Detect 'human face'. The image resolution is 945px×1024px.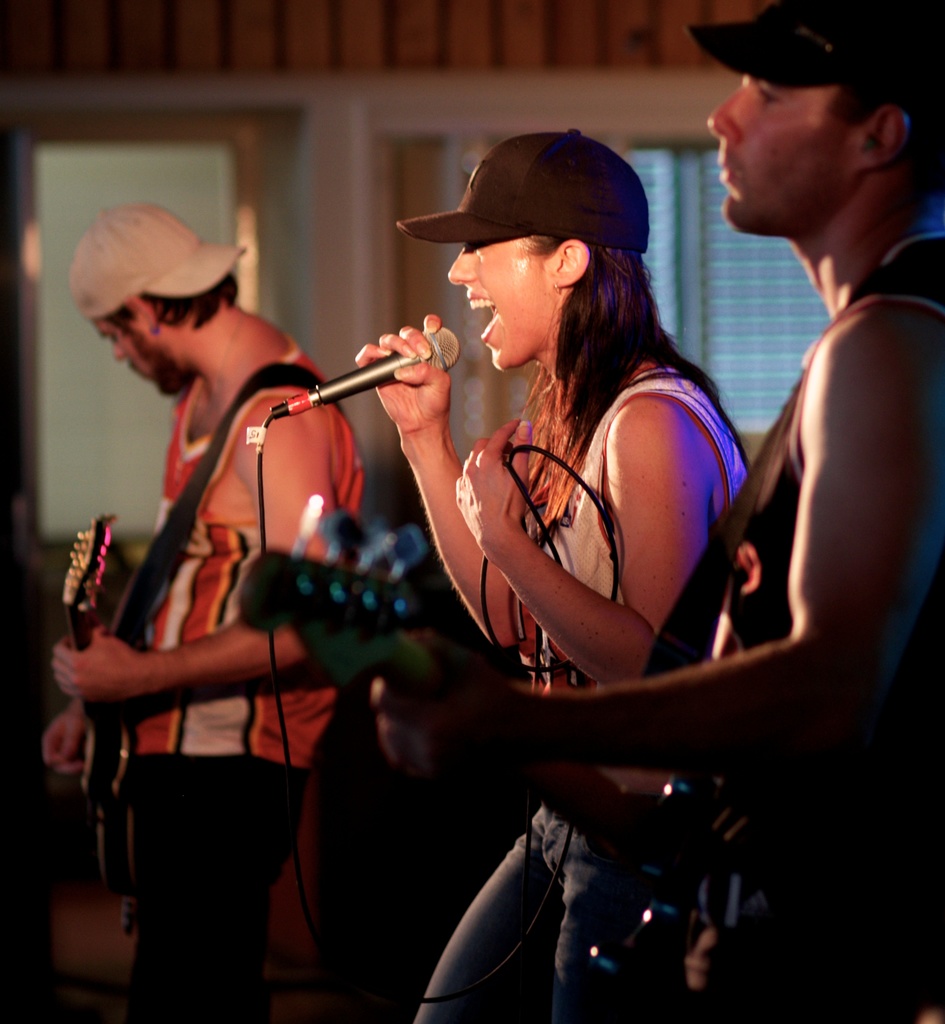
[448,234,562,374].
